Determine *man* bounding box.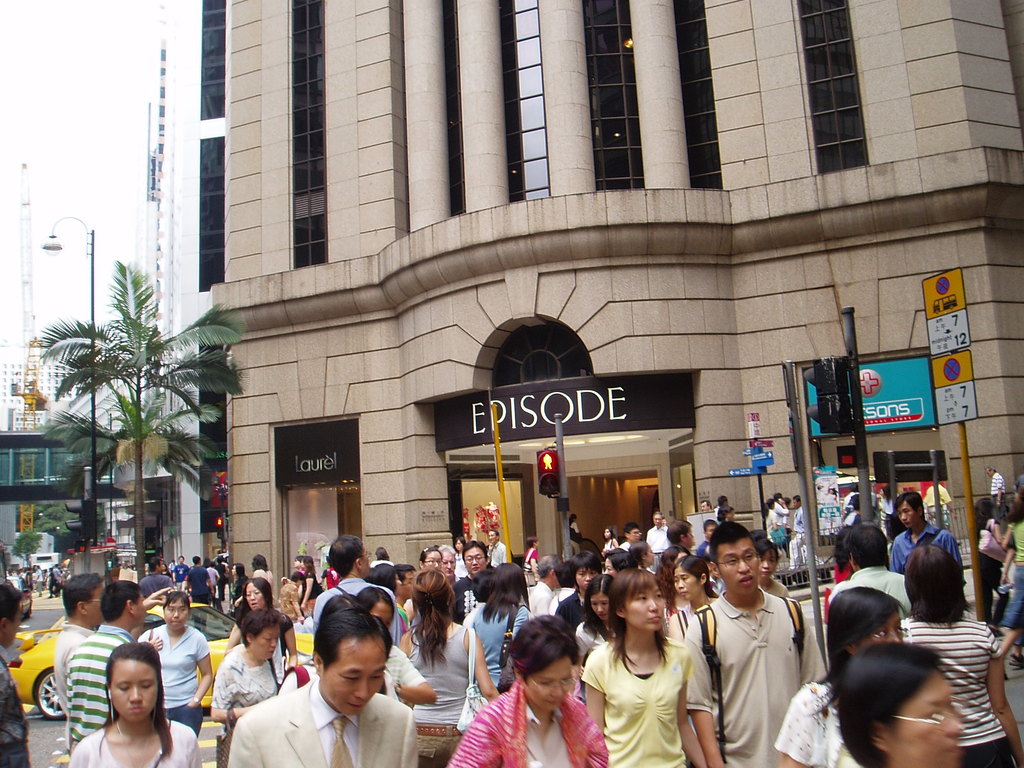
Determined: bbox(52, 572, 106, 762).
